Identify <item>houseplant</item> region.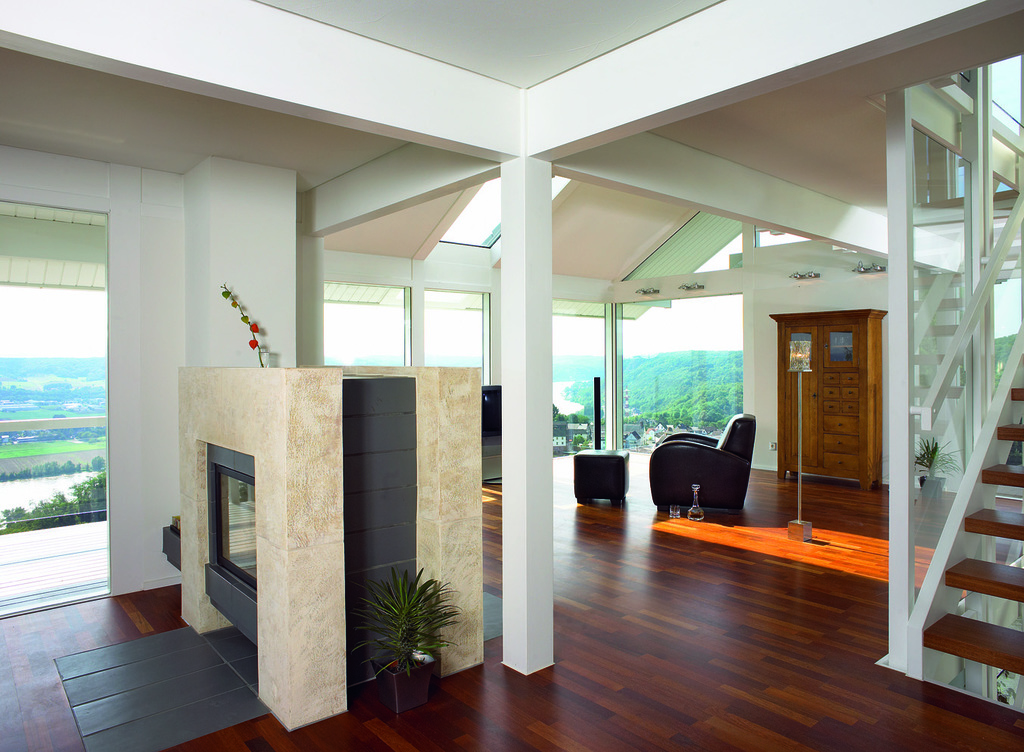
Region: 369,554,467,744.
